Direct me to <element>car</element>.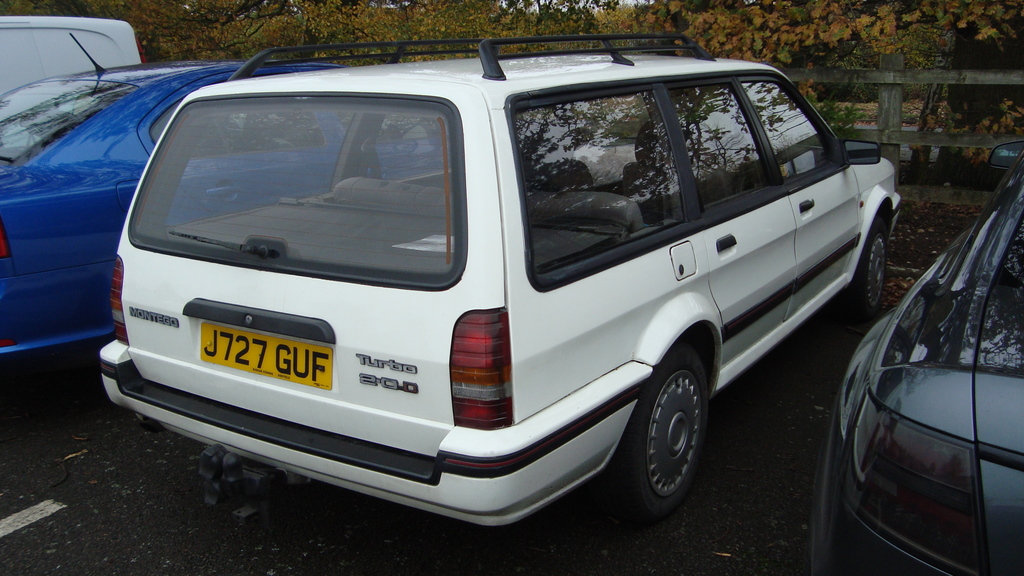
Direction: 808, 126, 1023, 575.
